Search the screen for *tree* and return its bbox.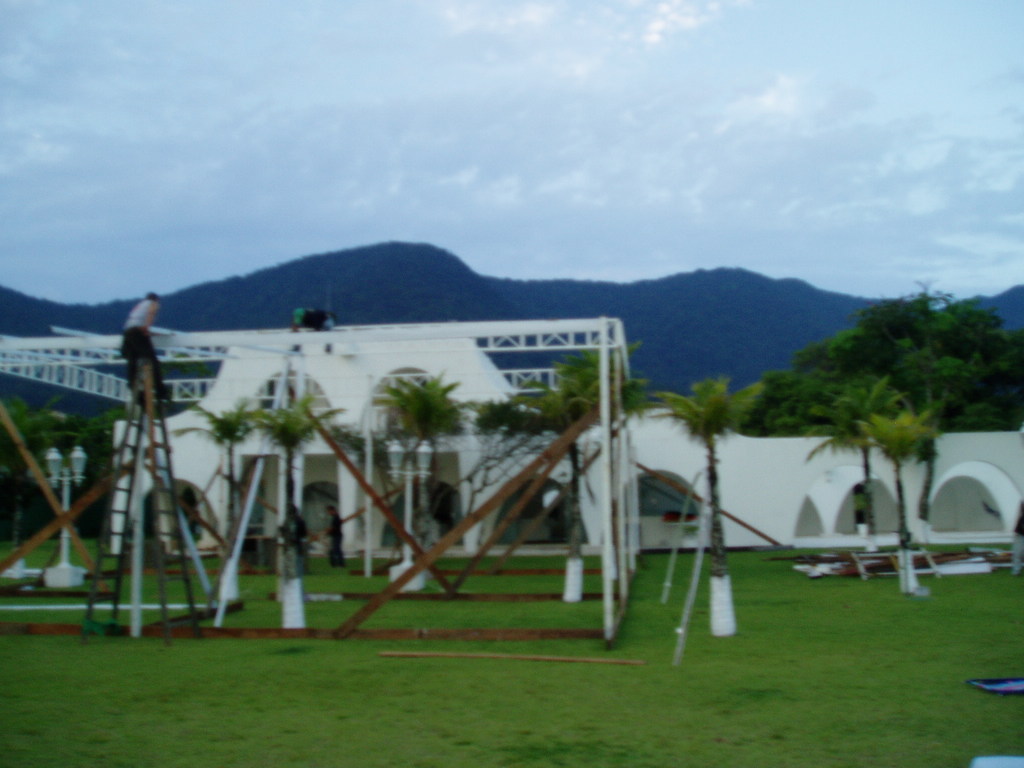
Found: <region>360, 378, 471, 589</region>.
